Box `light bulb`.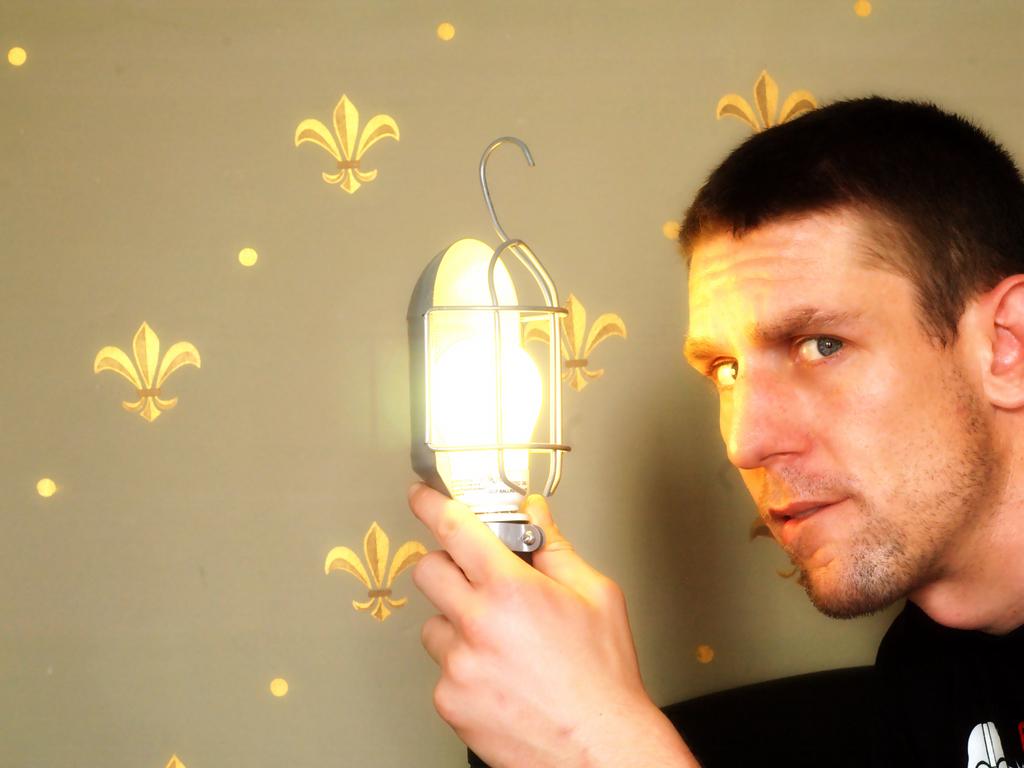
415 286 574 572.
